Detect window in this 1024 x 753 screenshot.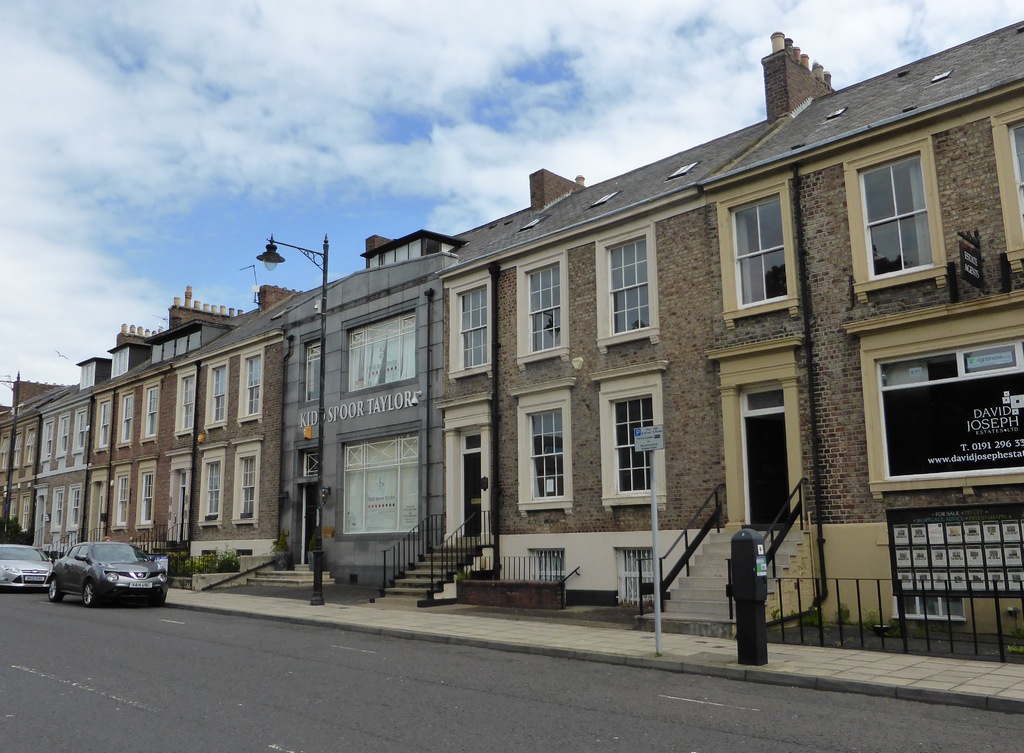
Detection: pyautogui.locateOnScreen(730, 184, 793, 308).
